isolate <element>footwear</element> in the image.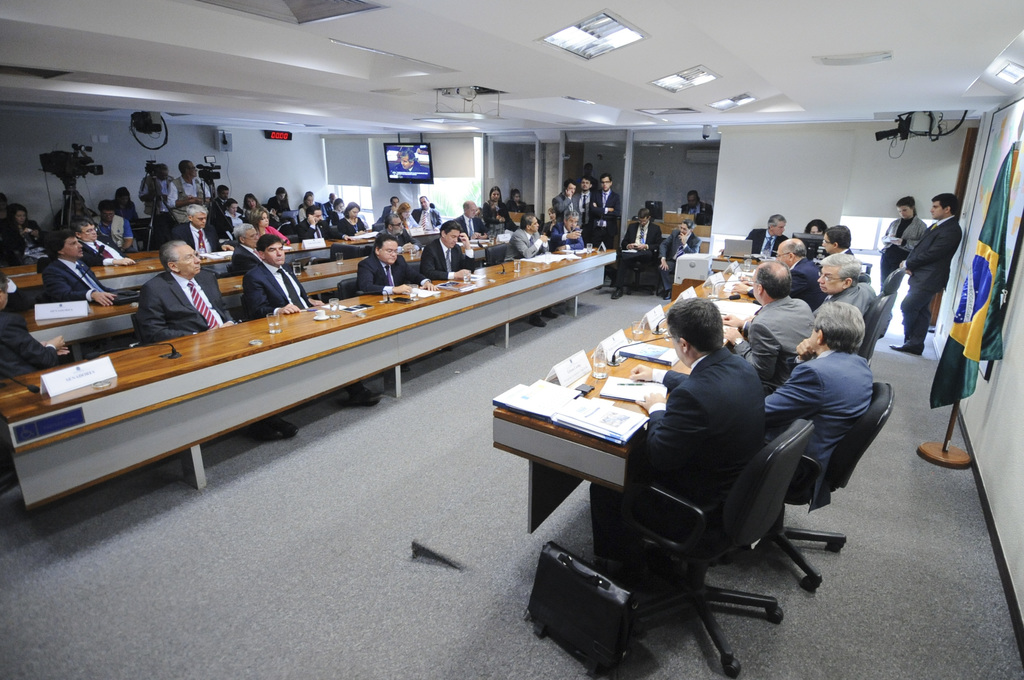
Isolated region: left=610, top=285, right=624, bottom=298.
